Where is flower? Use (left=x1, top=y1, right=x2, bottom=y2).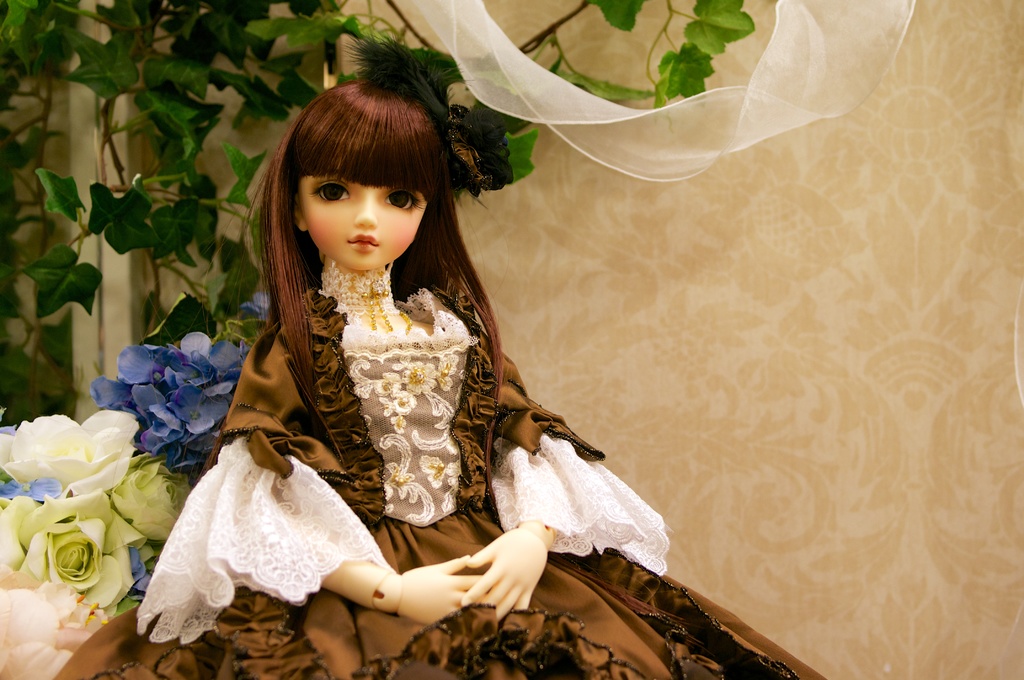
(left=376, top=371, right=404, bottom=394).
